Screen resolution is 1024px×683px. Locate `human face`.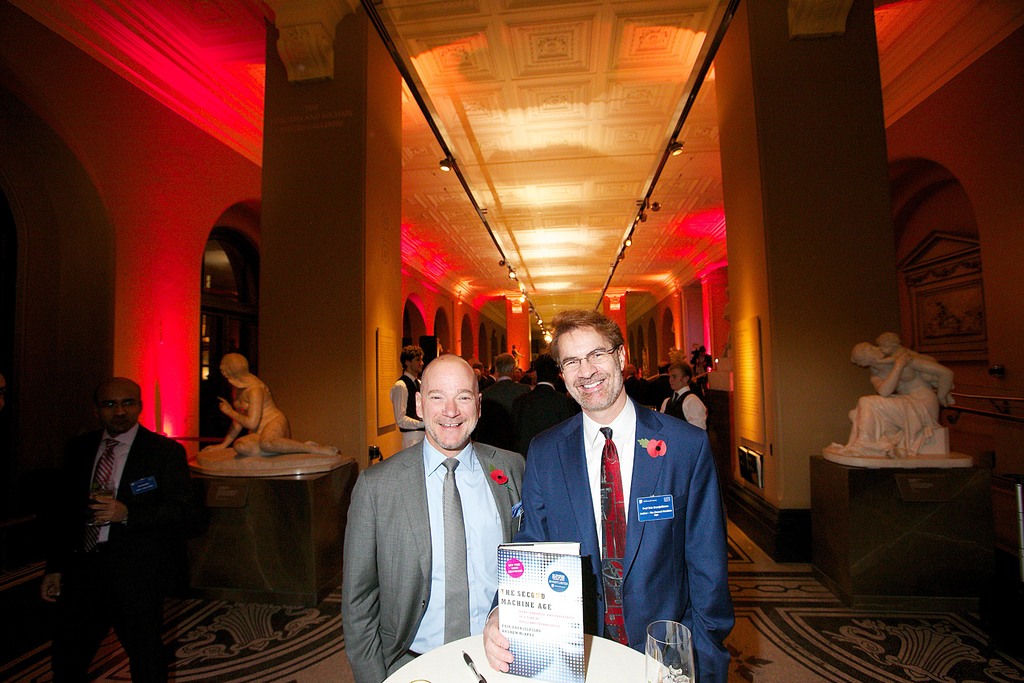
{"left": 561, "top": 320, "right": 623, "bottom": 407}.
